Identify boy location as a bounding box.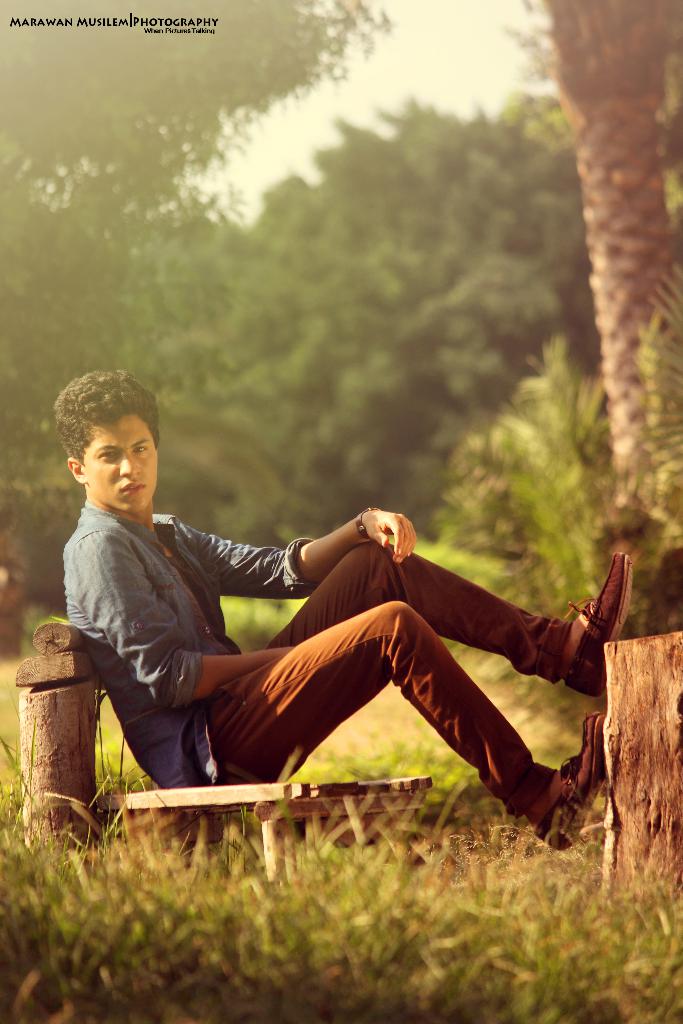
pyautogui.locateOnScreen(65, 438, 616, 815).
